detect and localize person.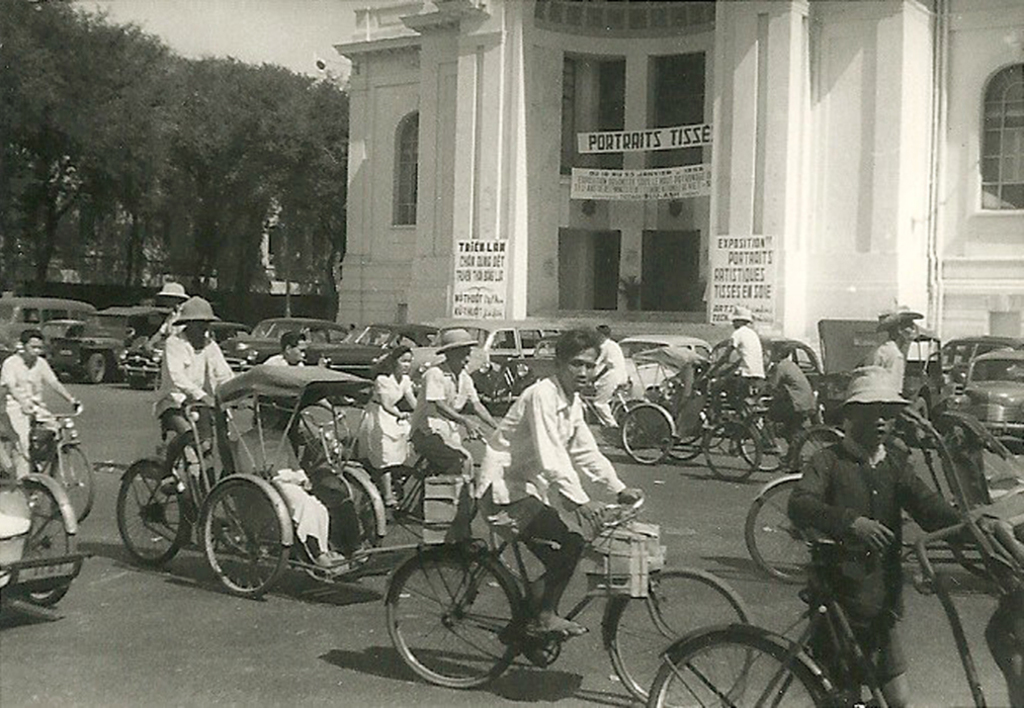
Localized at BBox(864, 309, 920, 396).
